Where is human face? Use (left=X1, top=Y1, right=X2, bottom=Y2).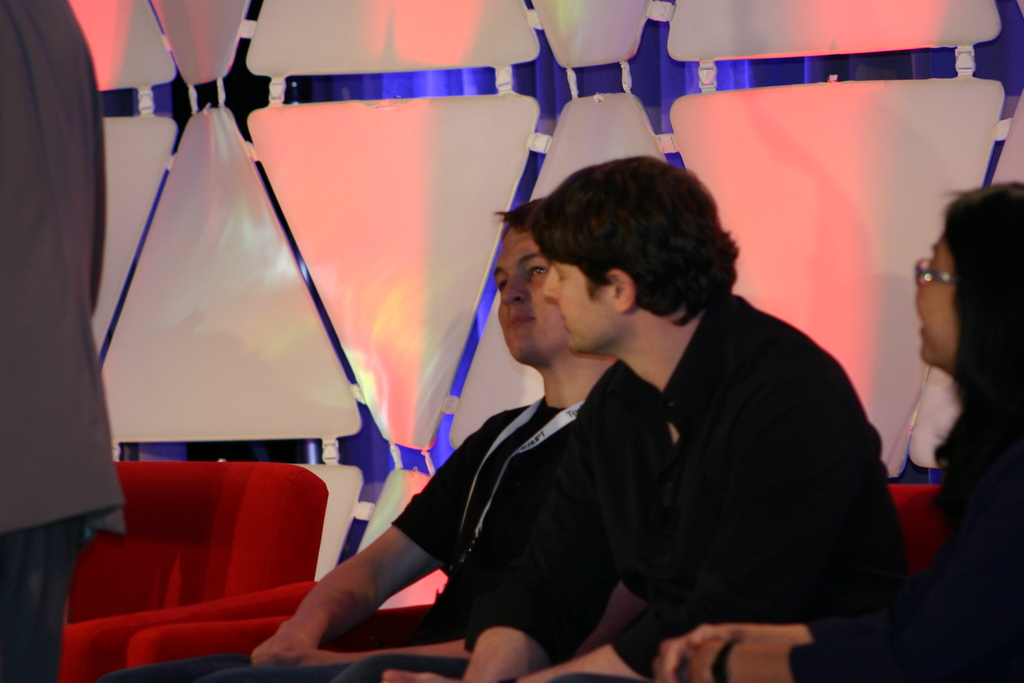
(left=543, top=243, right=619, bottom=353).
